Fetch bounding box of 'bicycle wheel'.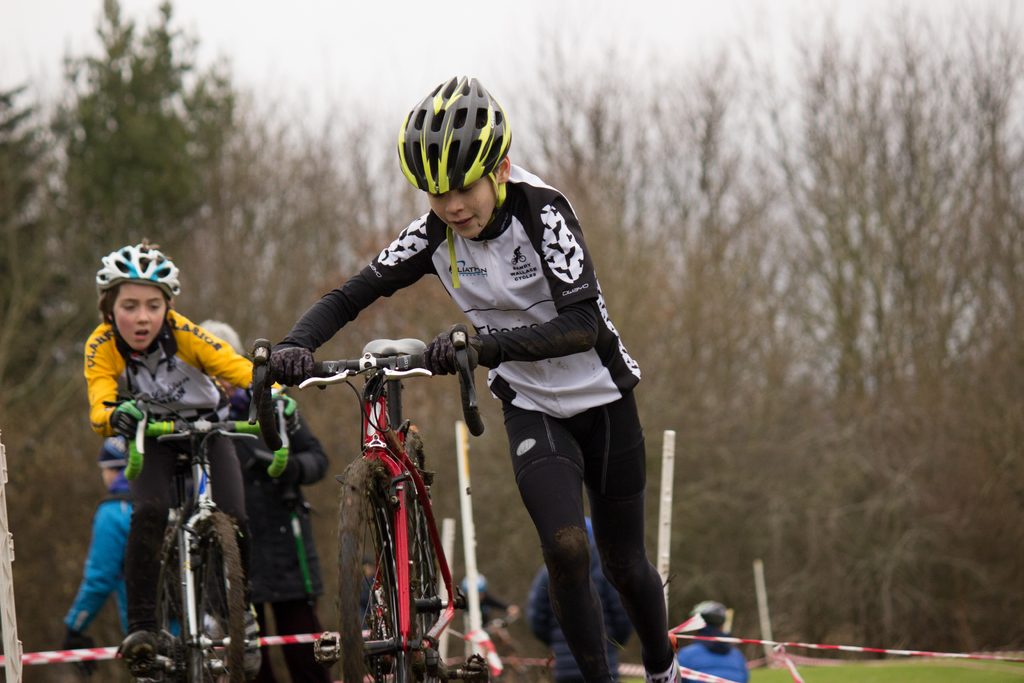
Bbox: Rect(402, 490, 442, 682).
